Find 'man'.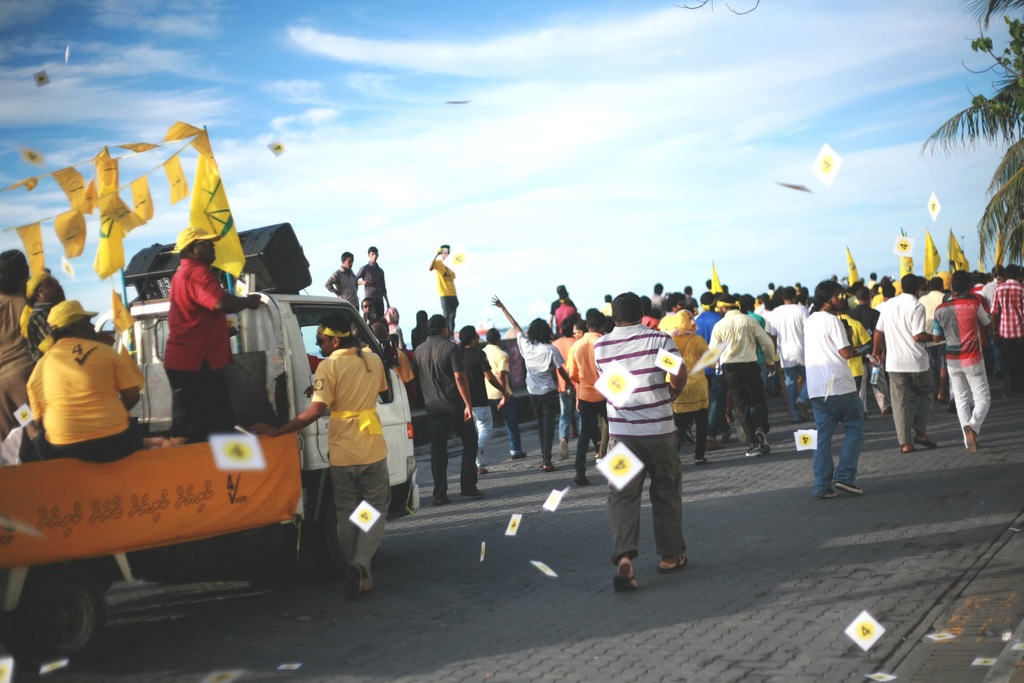
(559,306,636,482).
